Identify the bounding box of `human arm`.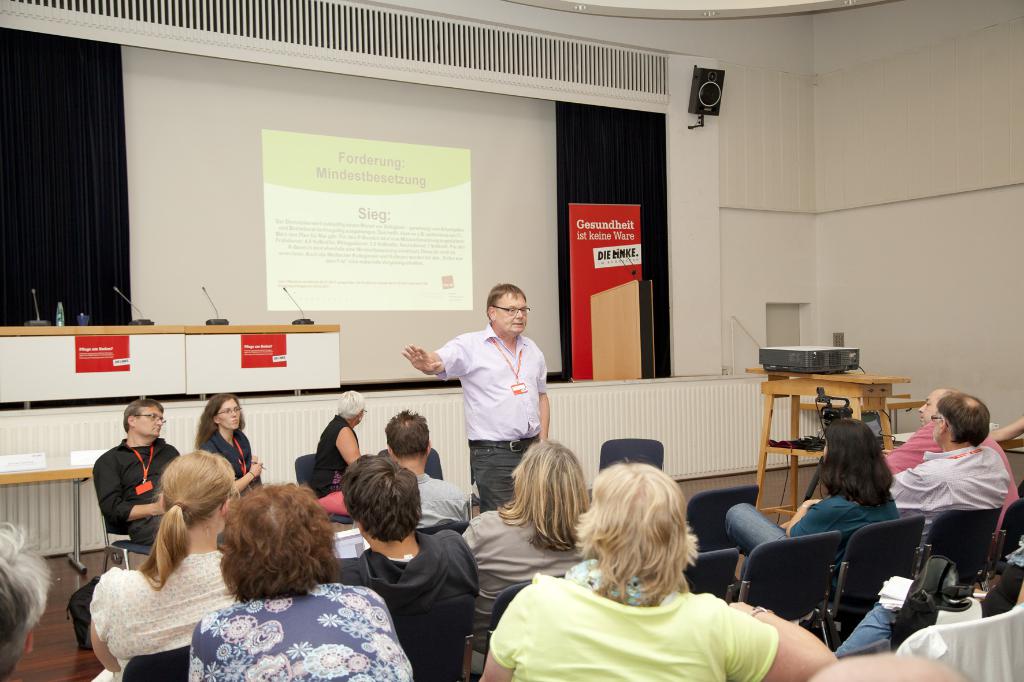
{"left": 477, "top": 576, "right": 537, "bottom": 681}.
